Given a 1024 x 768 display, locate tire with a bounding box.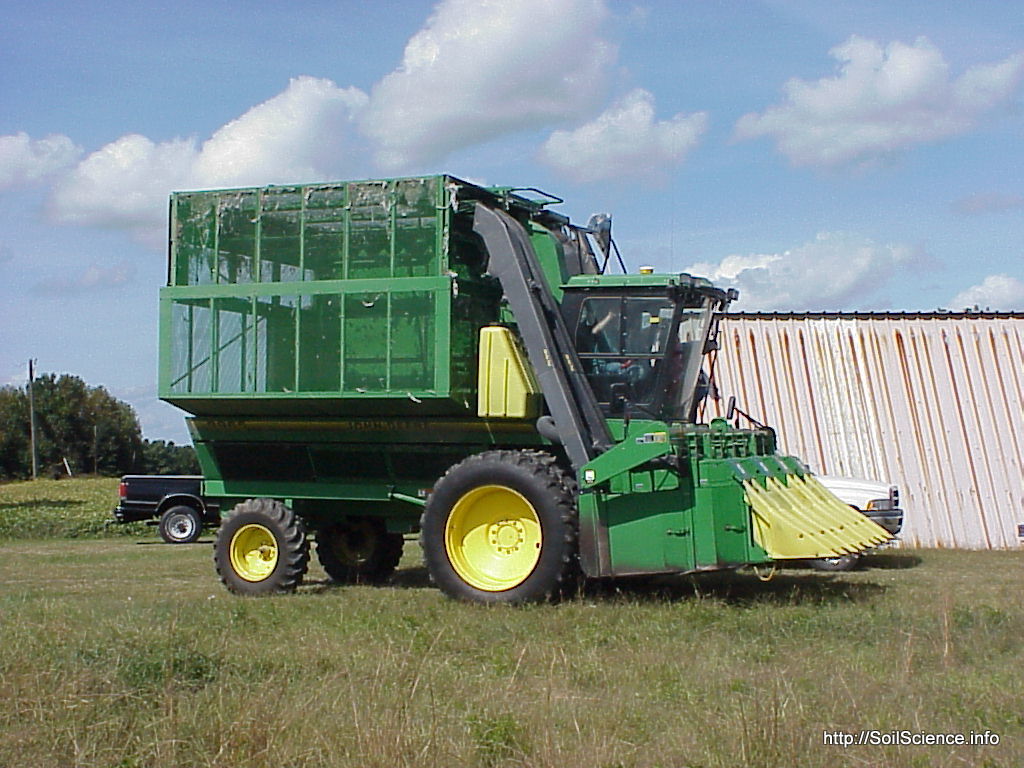
Located: pyautogui.locateOnScreen(214, 498, 311, 598).
